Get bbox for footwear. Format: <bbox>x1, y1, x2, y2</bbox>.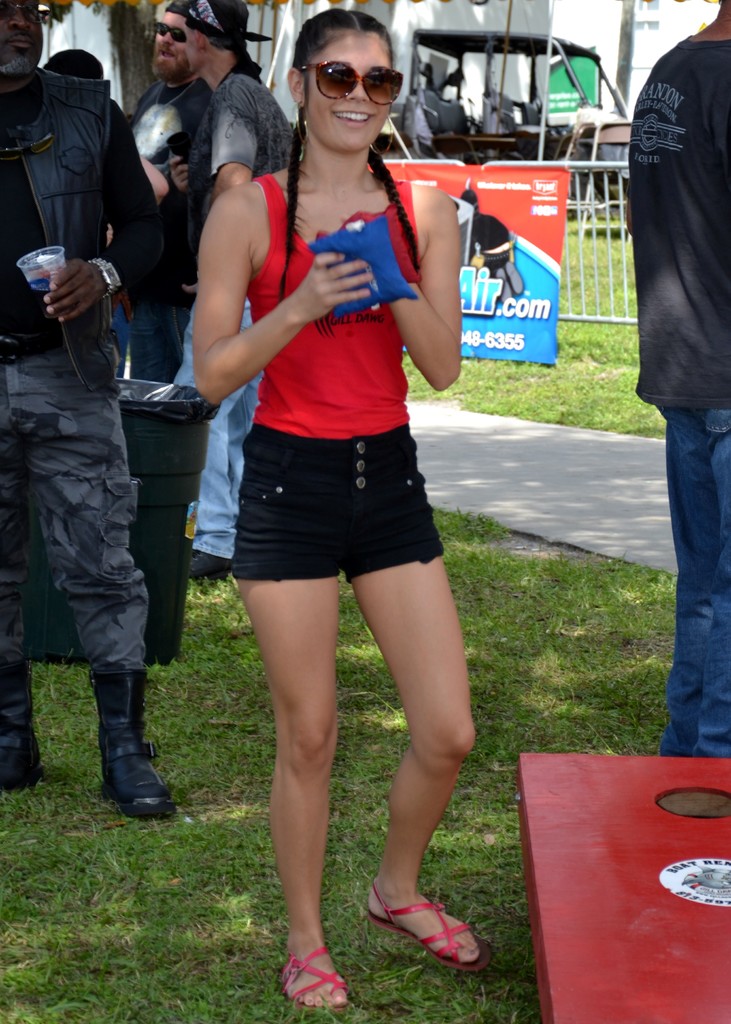
<bbox>87, 665, 177, 824</bbox>.
